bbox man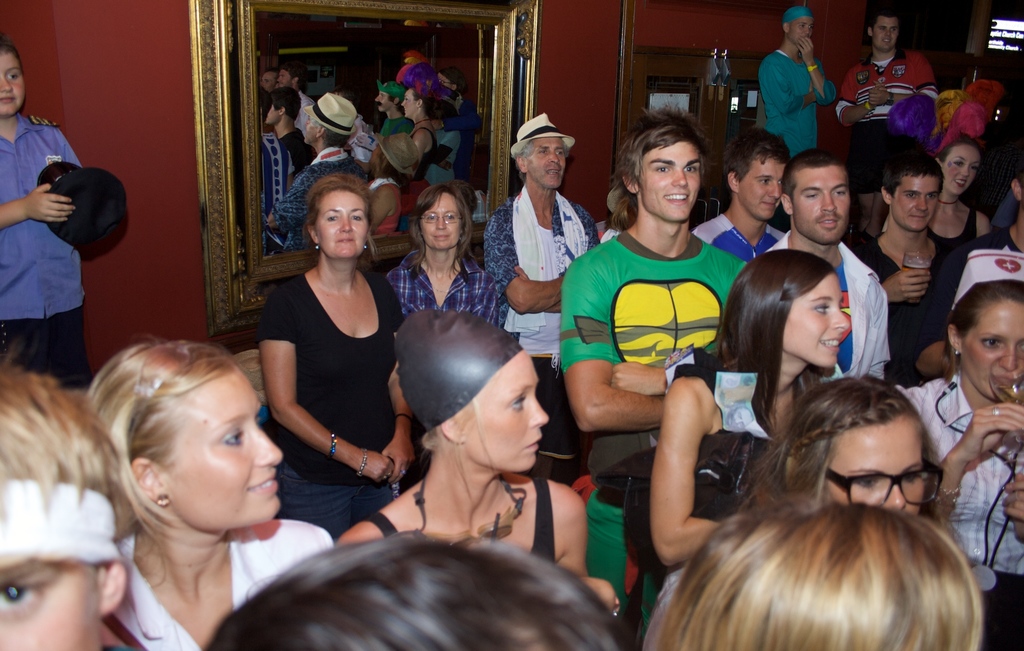
locate(758, 17, 848, 157)
